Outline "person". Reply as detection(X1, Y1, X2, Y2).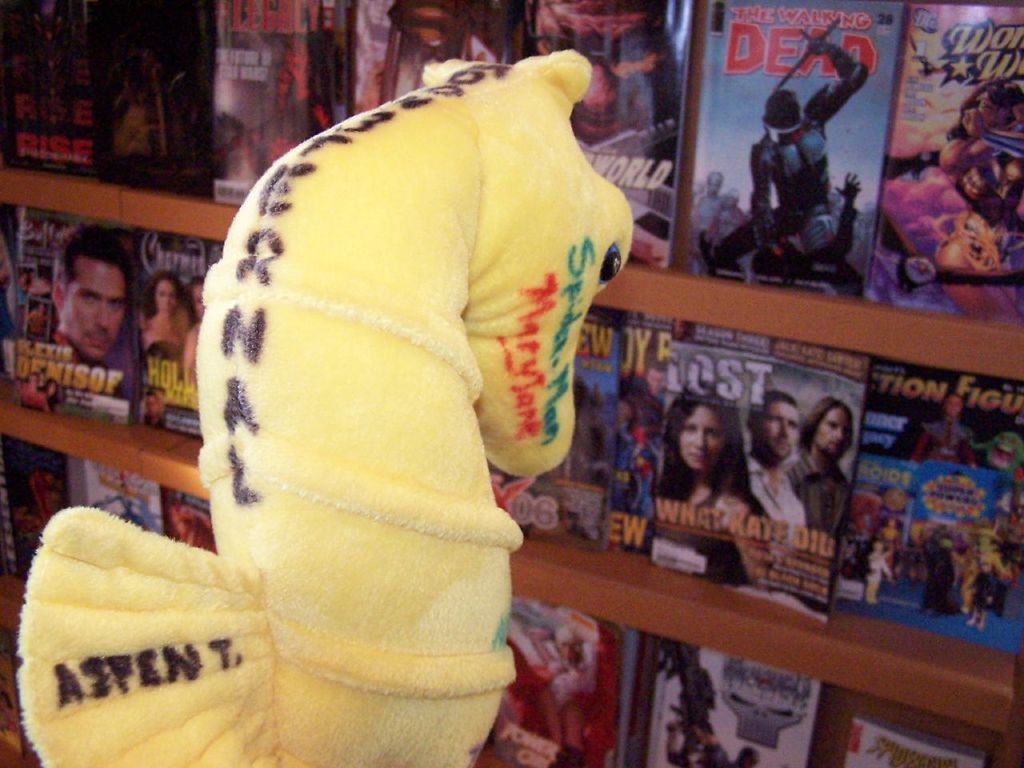
detection(146, 274, 186, 362).
